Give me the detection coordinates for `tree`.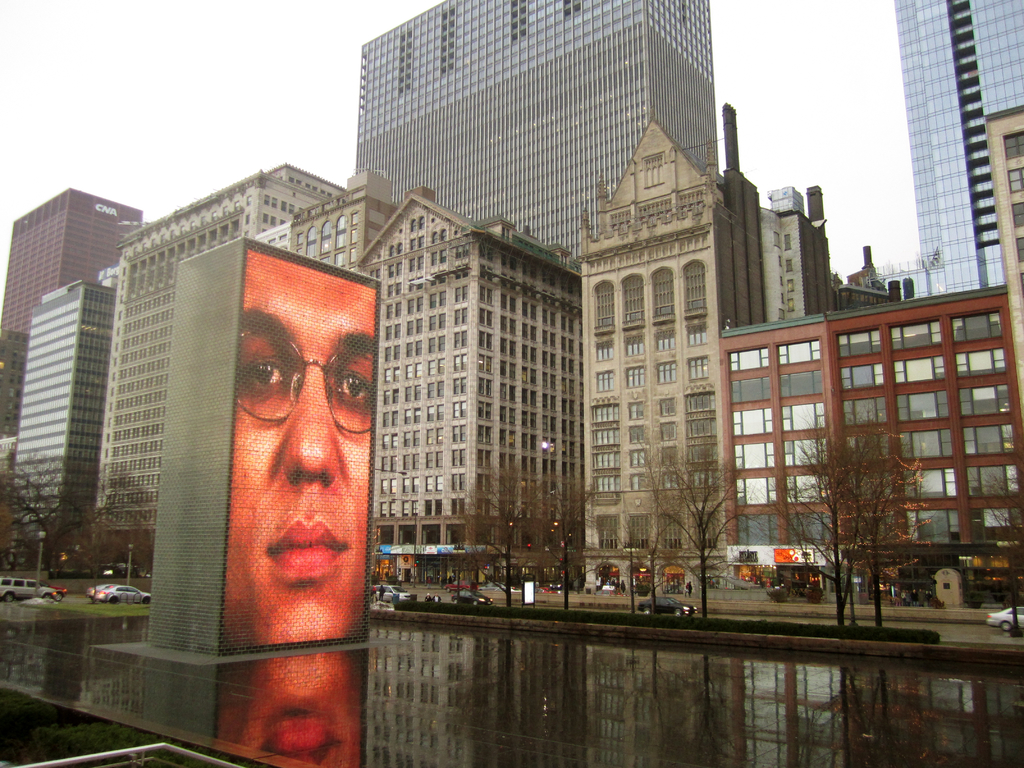
(x1=617, y1=429, x2=703, y2=604).
